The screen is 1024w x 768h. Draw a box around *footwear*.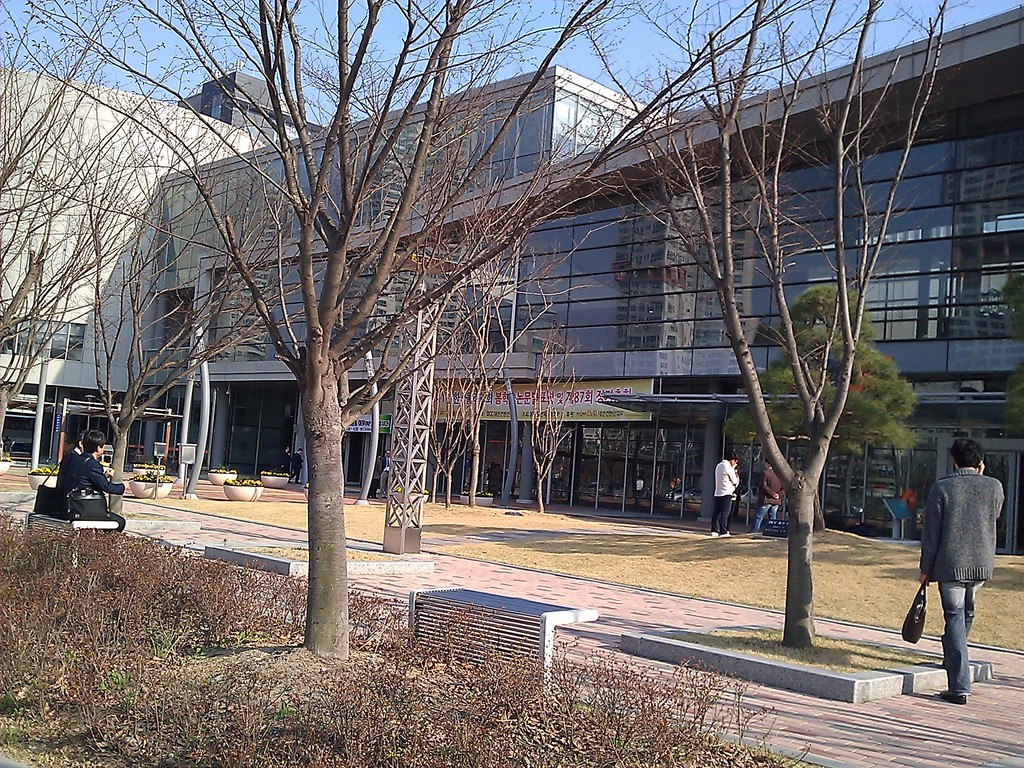
bbox=(943, 687, 970, 704).
